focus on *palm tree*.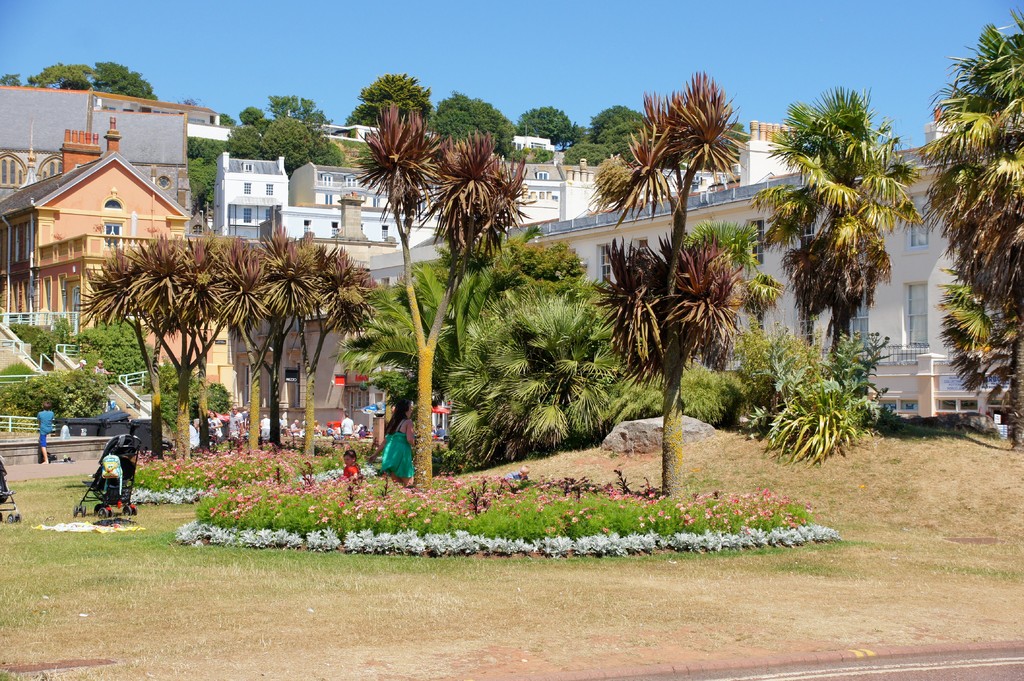
Focused at box(264, 248, 355, 379).
